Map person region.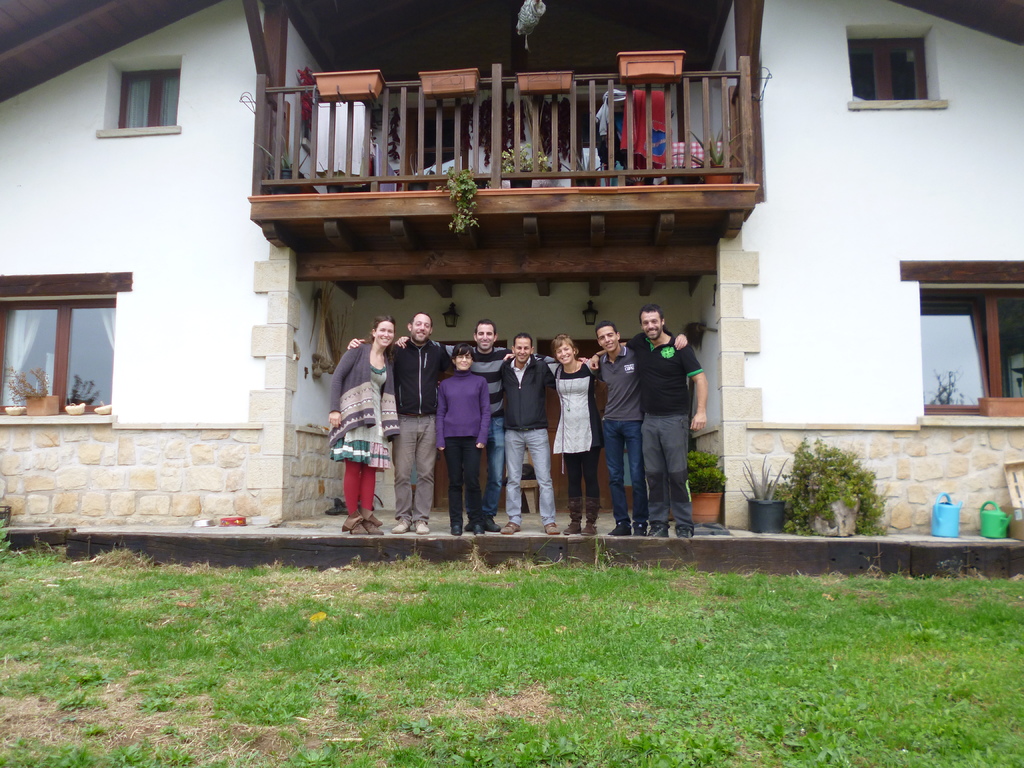
Mapped to x1=393 y1=316 x2=444 y2=529.
